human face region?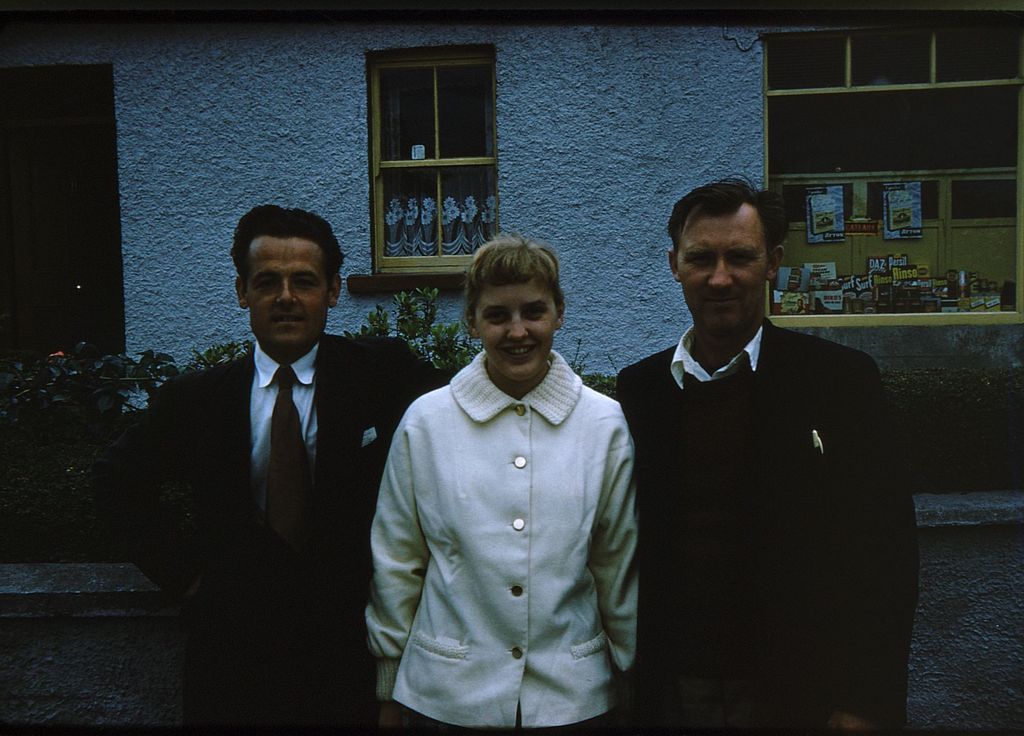
box=[473, 278, 557, 376]
